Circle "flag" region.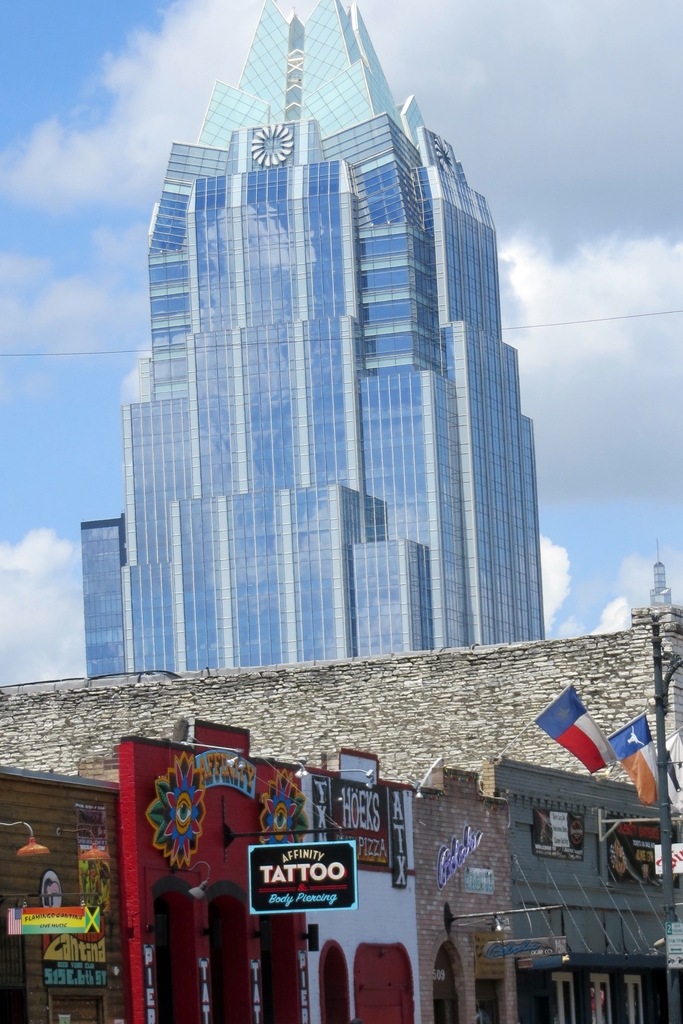
Region: (x1=595, y1=722, x2=648, y2=771).
